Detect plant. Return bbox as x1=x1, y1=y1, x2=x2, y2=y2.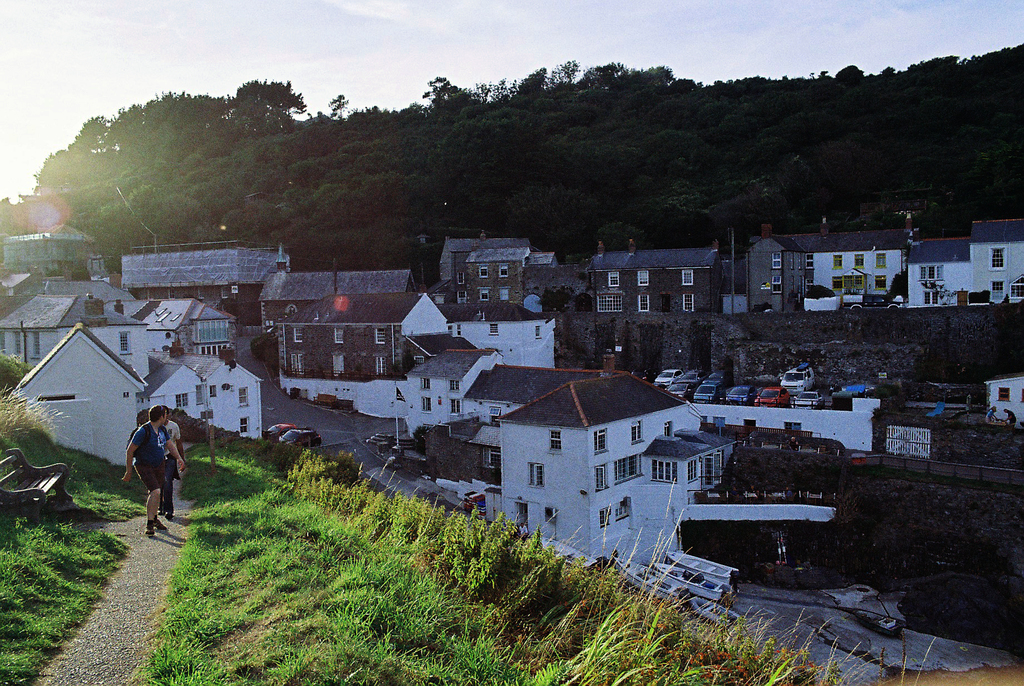
x1=250, y1=336, x2=266, y2=361.
